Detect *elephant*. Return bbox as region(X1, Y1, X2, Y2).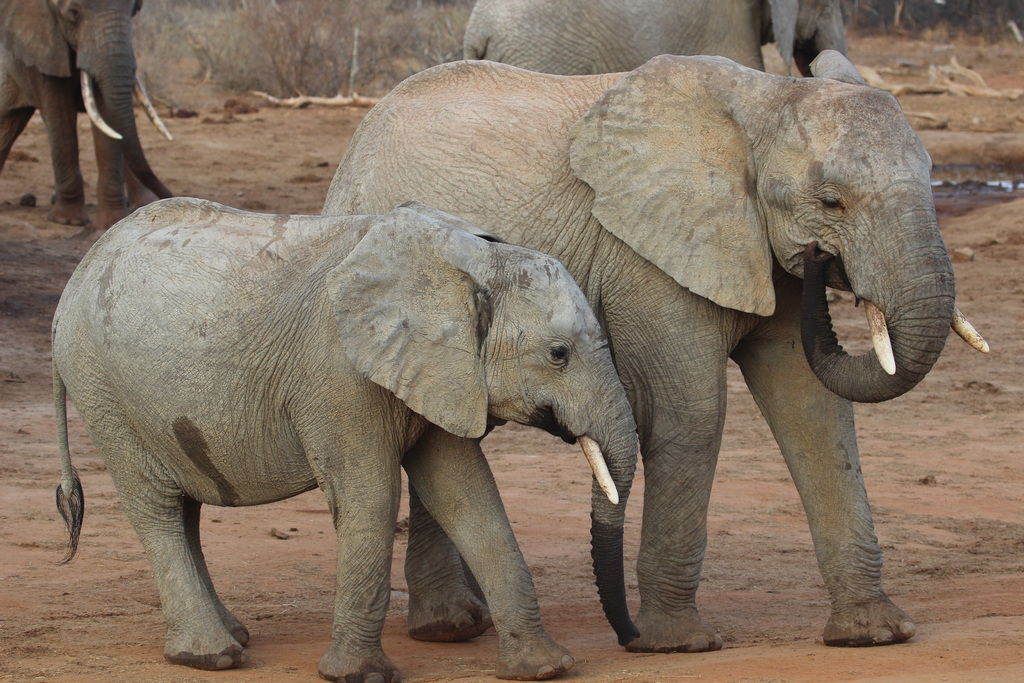
region(31, 195, 661, 658).
